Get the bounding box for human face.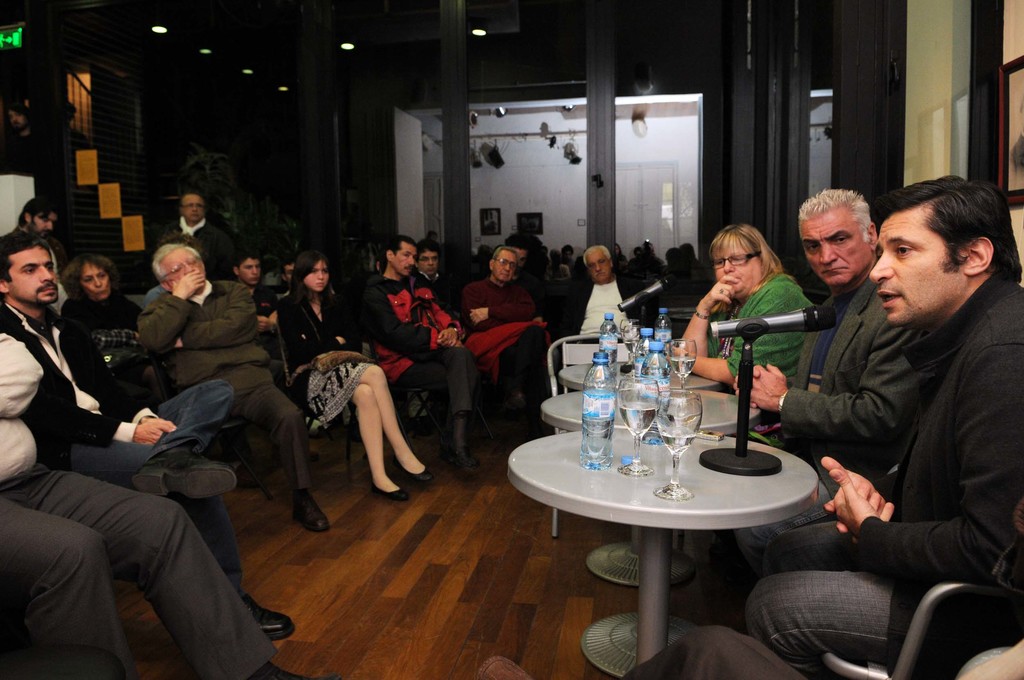
detection(305, 258, 328, 295).
